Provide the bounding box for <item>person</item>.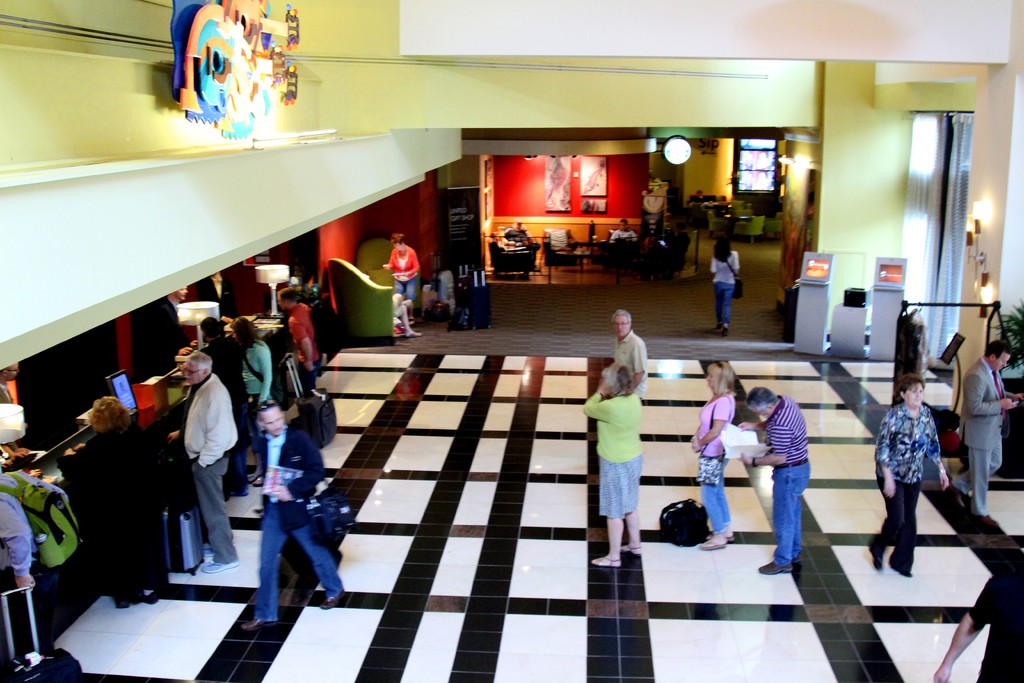
pyautogui.locateOnScreen(687, 188, 703, 204).
